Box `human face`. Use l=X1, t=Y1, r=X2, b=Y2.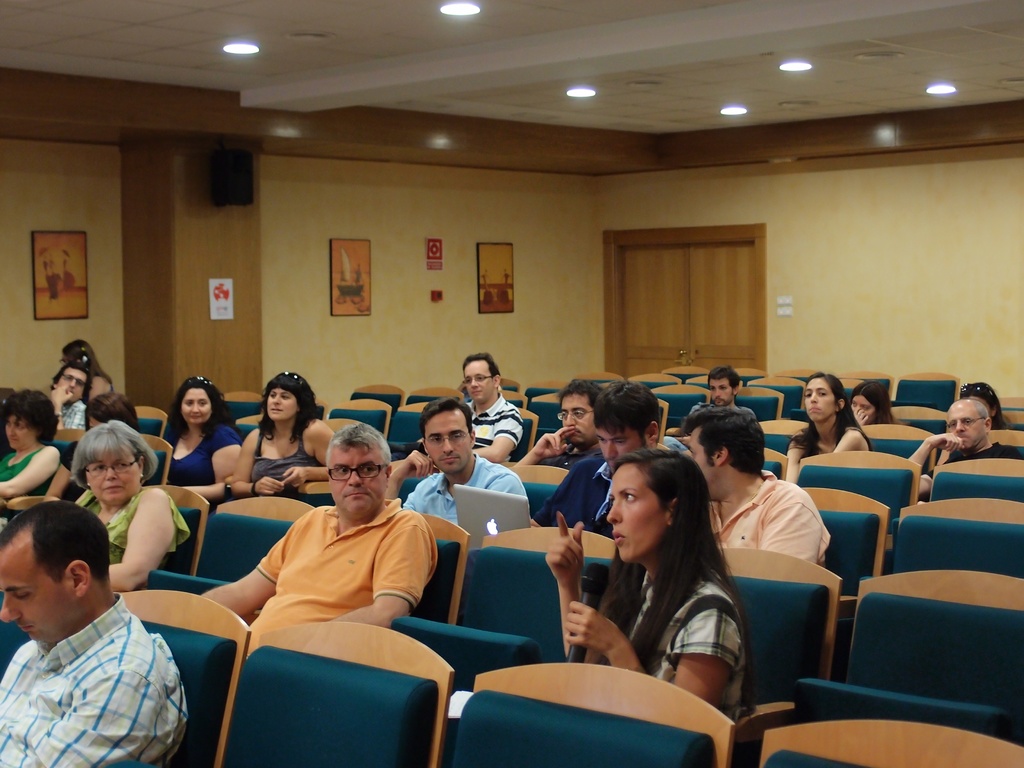
l=560, t=395, r=596, b=445.
